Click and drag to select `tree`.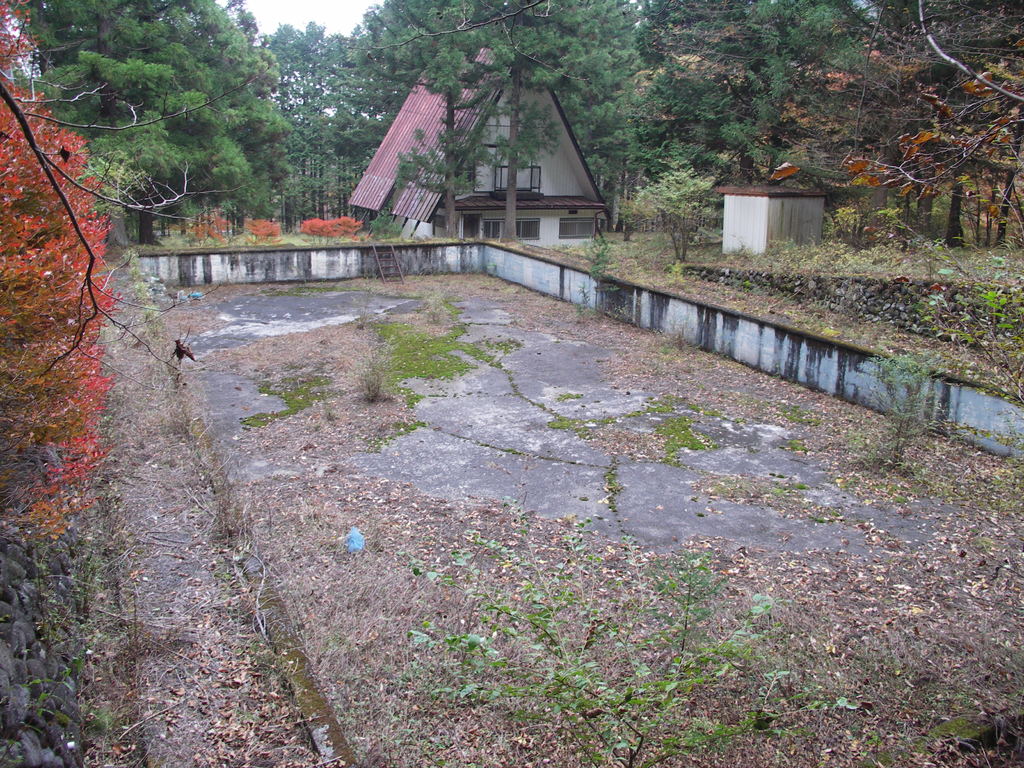
Selection: [left=316, top=0, right=694, bottom=227].
